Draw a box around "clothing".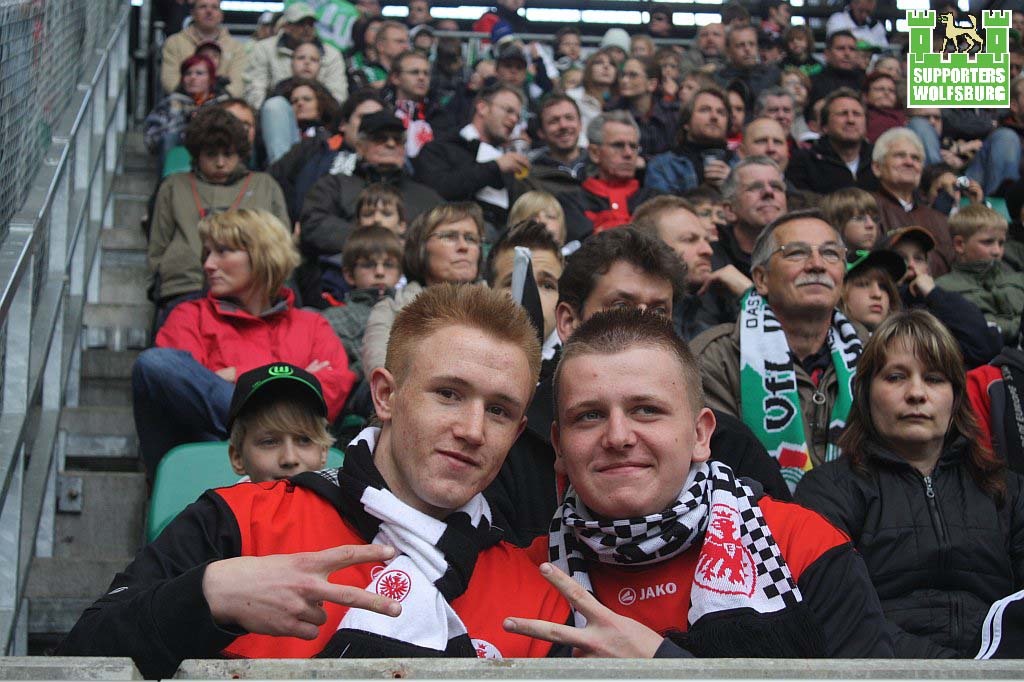
box=[471, 11, 535, 47].
